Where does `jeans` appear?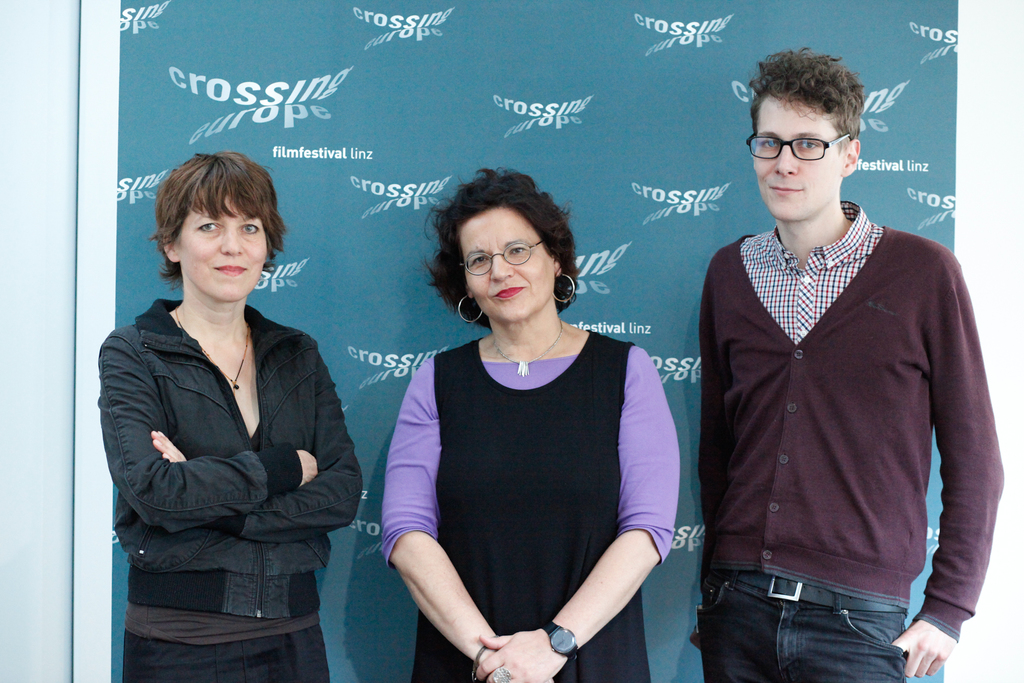
Appears at pyautogui.locateOnScreen(698, 572, 909, 682).
